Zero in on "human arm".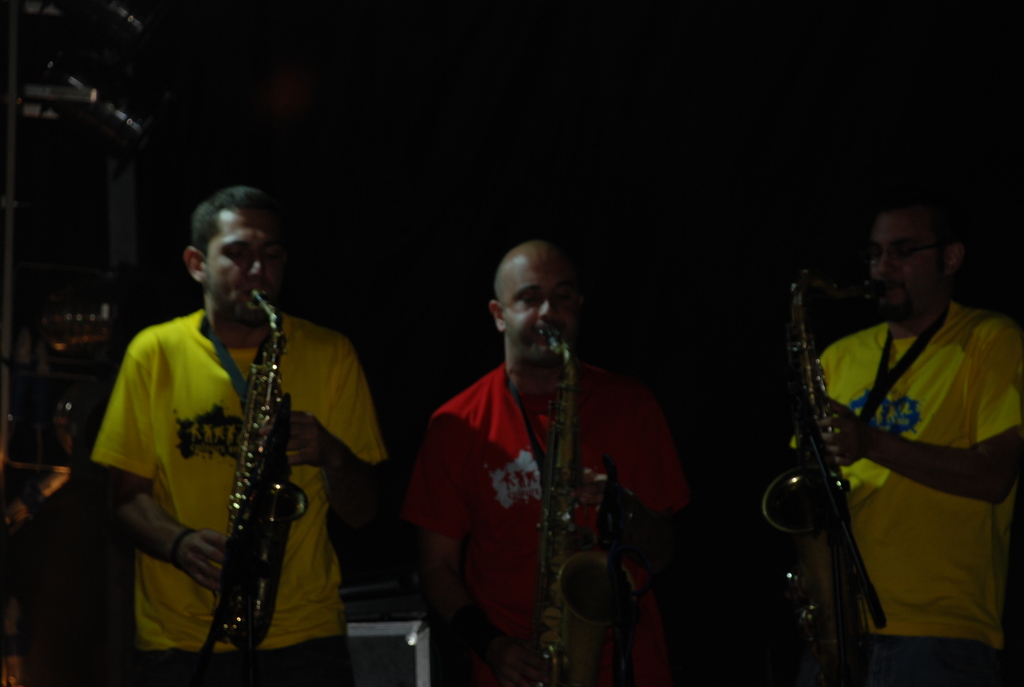
Zeroed in: 96/340/236/590.
